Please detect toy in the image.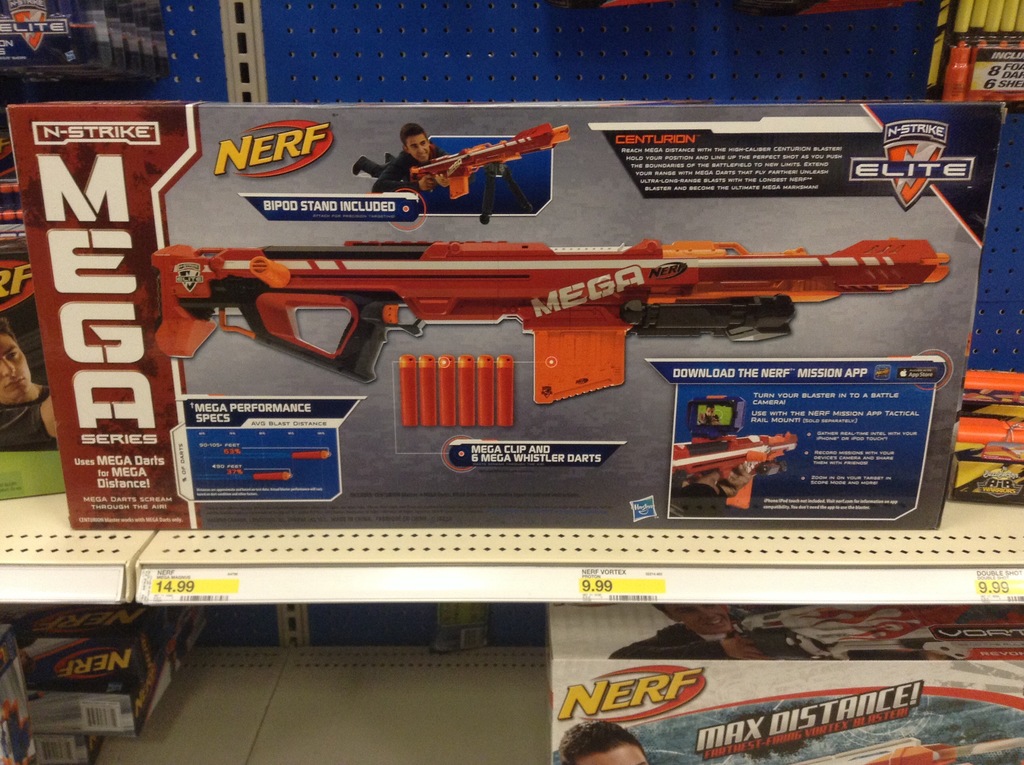
bbox=[392, 115, 572, 211].
